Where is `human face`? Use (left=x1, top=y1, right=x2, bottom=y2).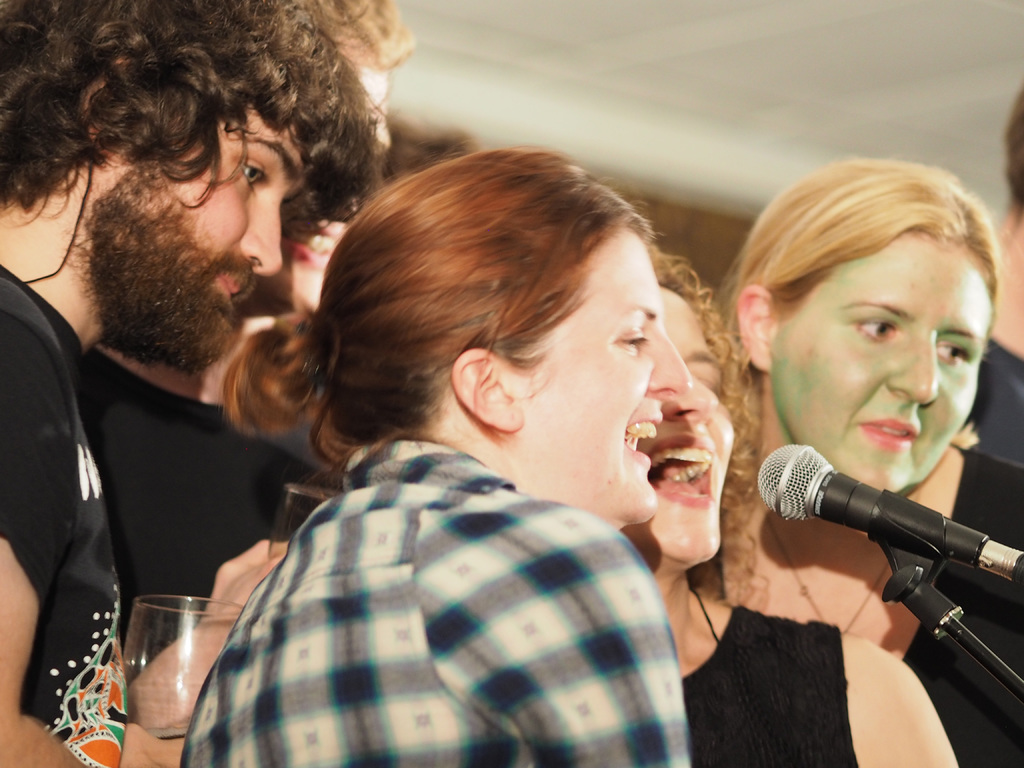
(left=624, top=279, right=739, bottom=578).
